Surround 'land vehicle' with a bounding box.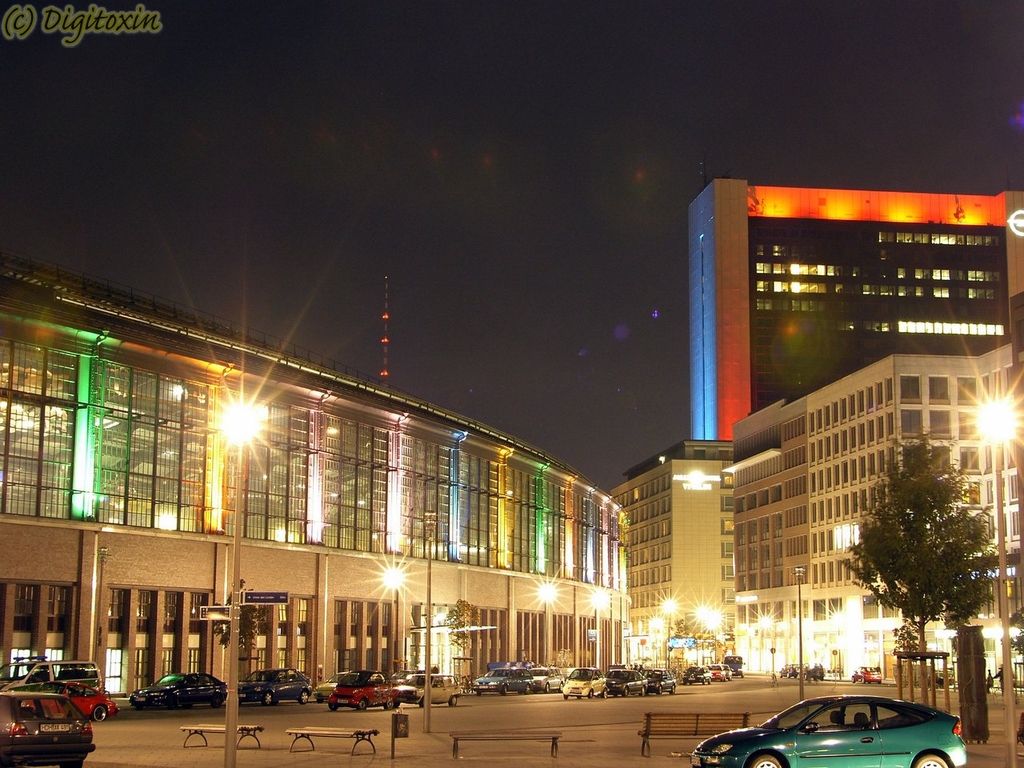
bbox(134, 670, 228, 709).
